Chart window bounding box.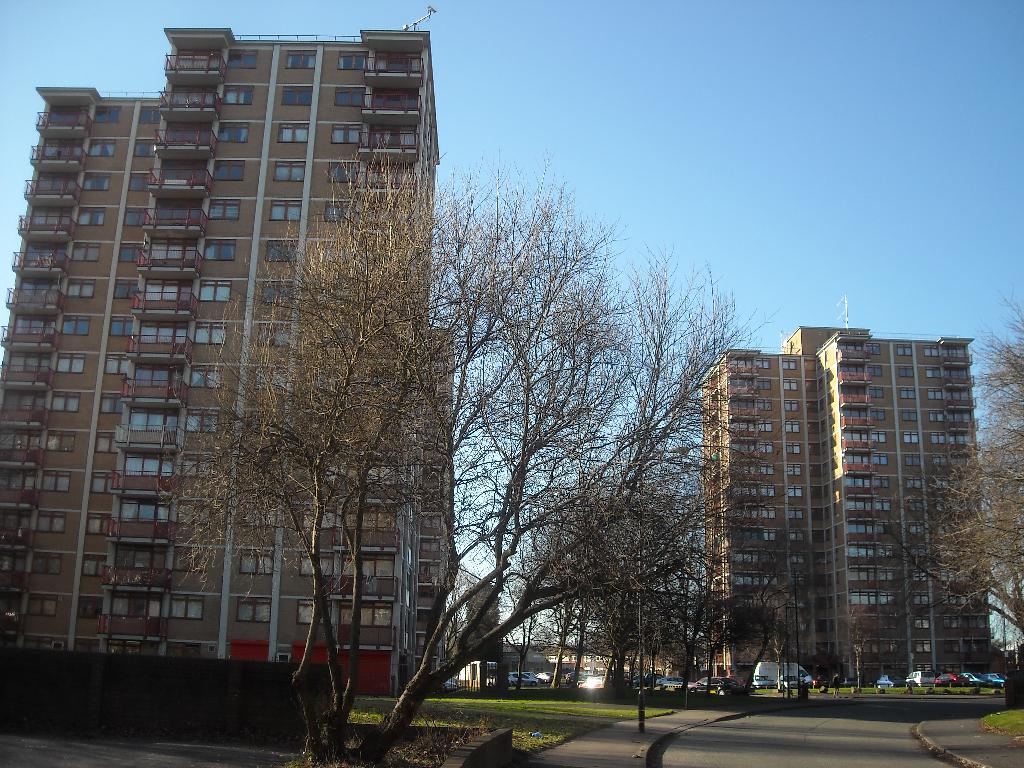
Charted: box=[237, 543, 277, 581].
